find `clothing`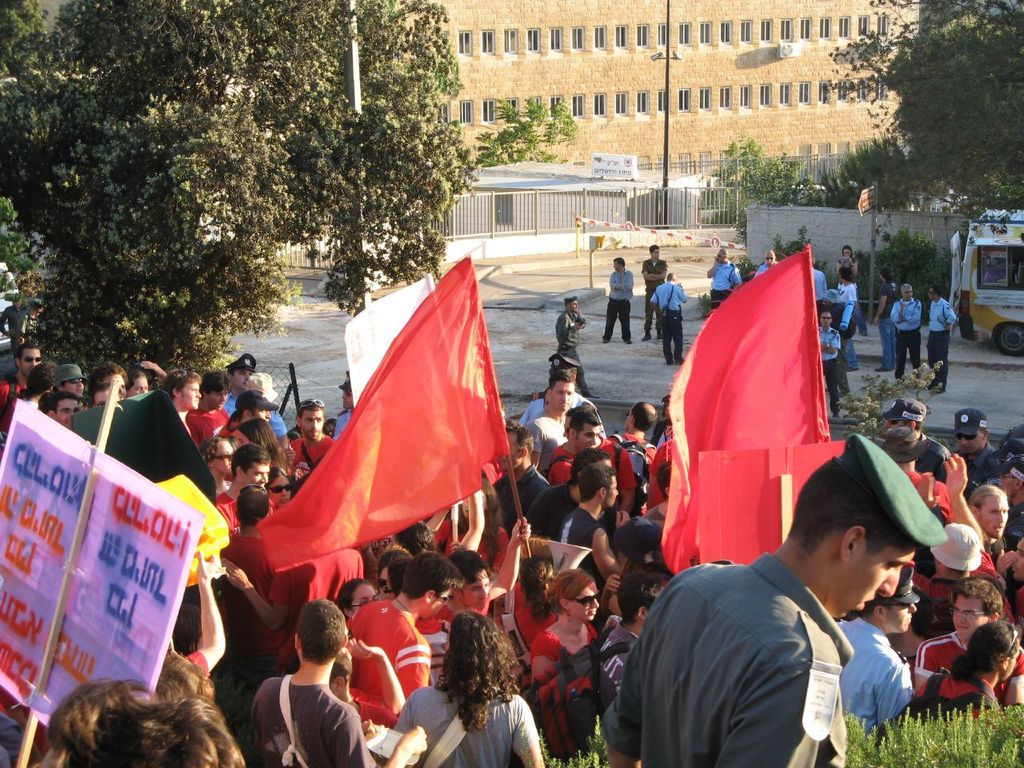
crop(906, 426, 966, 474)
